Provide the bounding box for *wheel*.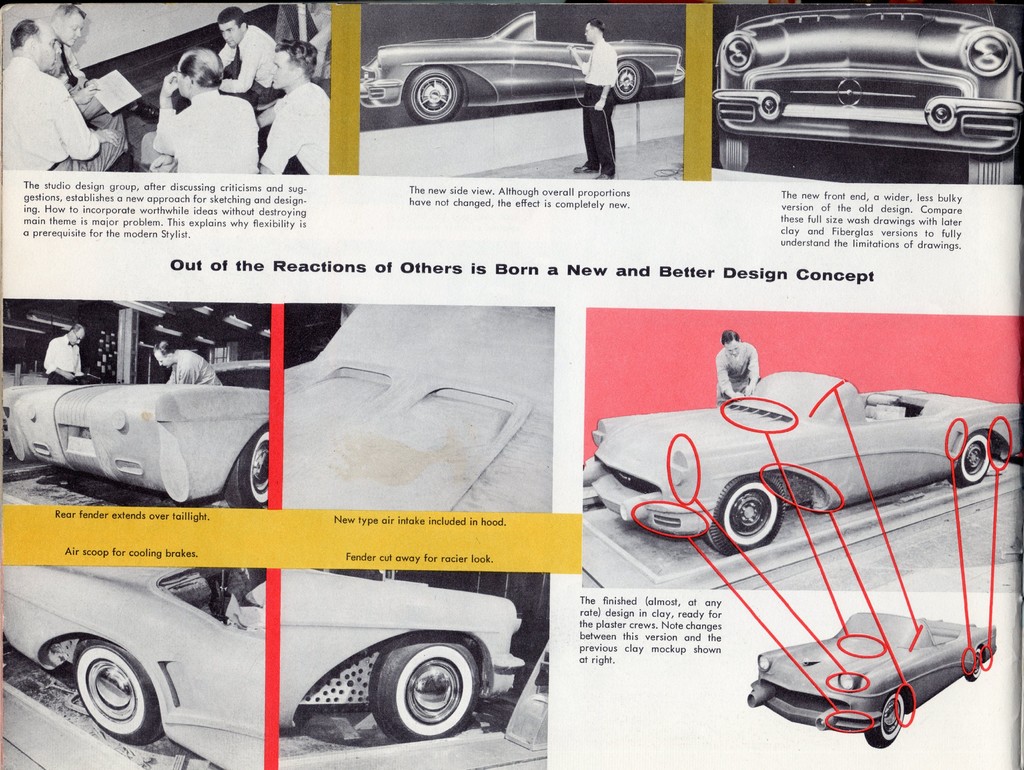
950:429:993:486.
